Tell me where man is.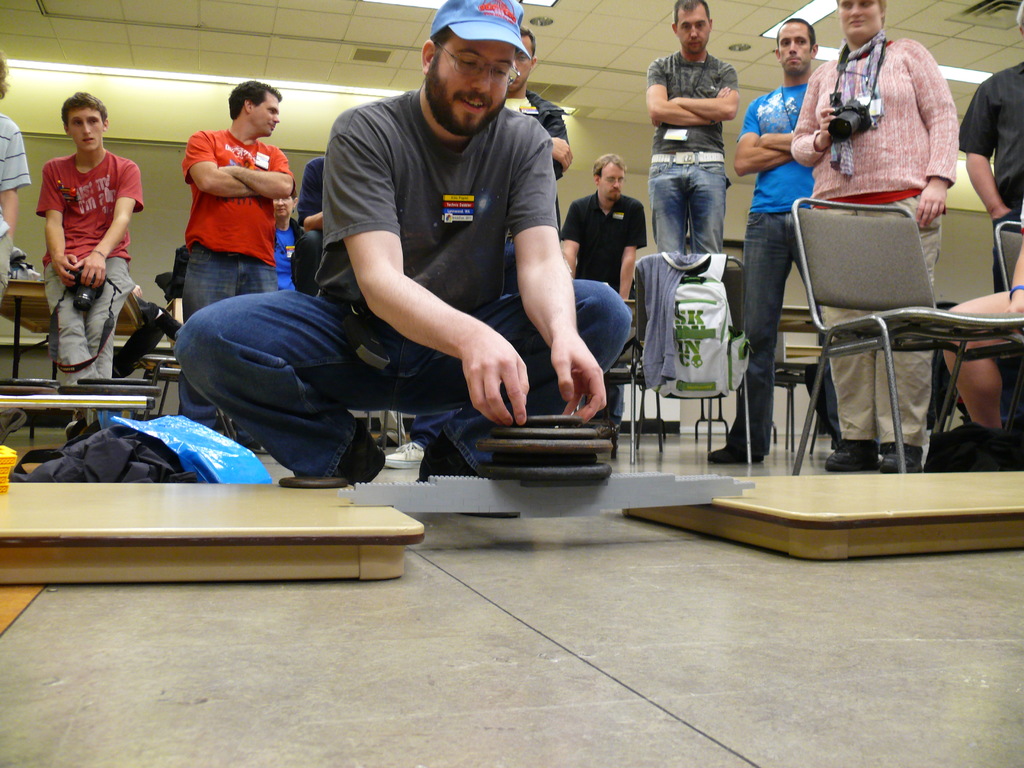
man is at bbox=(37, 90, 141, 442).
